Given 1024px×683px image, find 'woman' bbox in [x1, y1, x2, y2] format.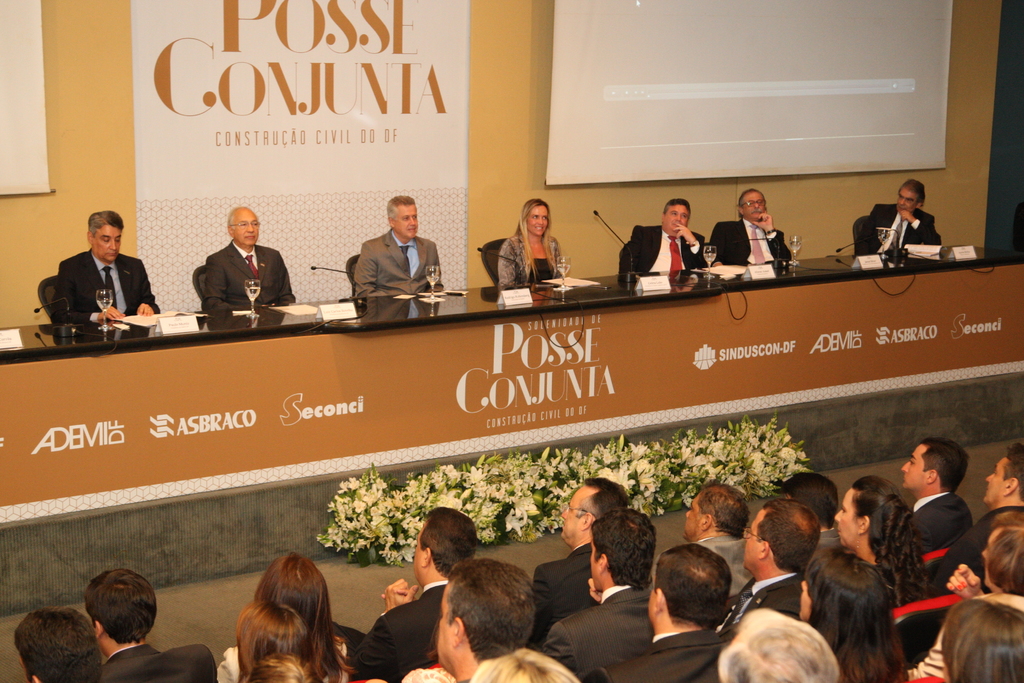
[500, 196, 566, 286].
